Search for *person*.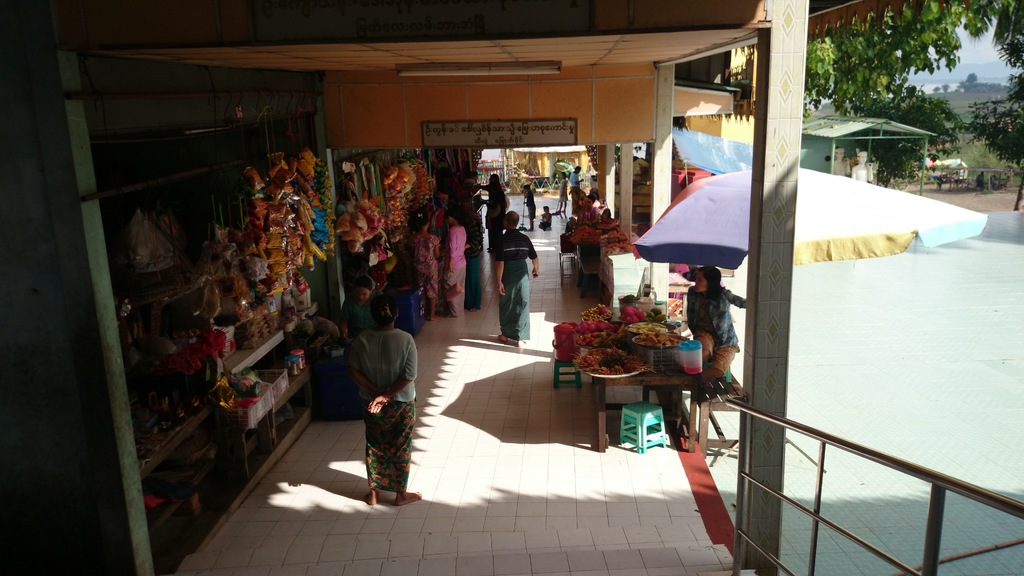
Found at bbox(345, 300, 420, 493).
